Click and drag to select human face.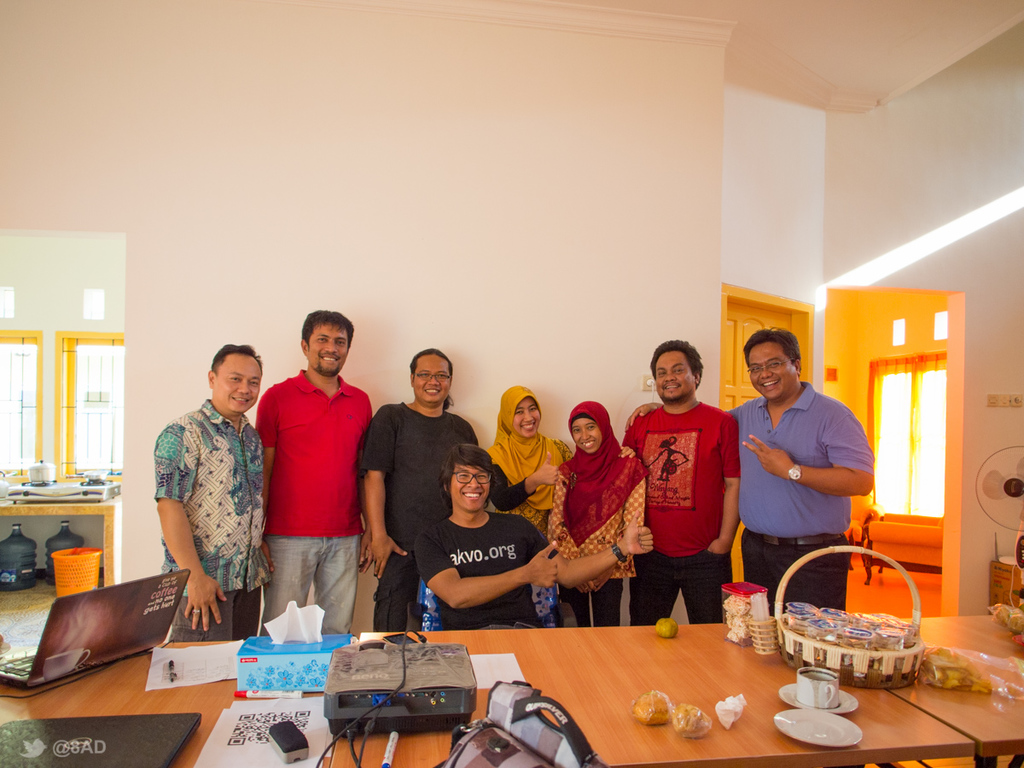
Selection: [left=652, top=351, right=695, bottom=405].
